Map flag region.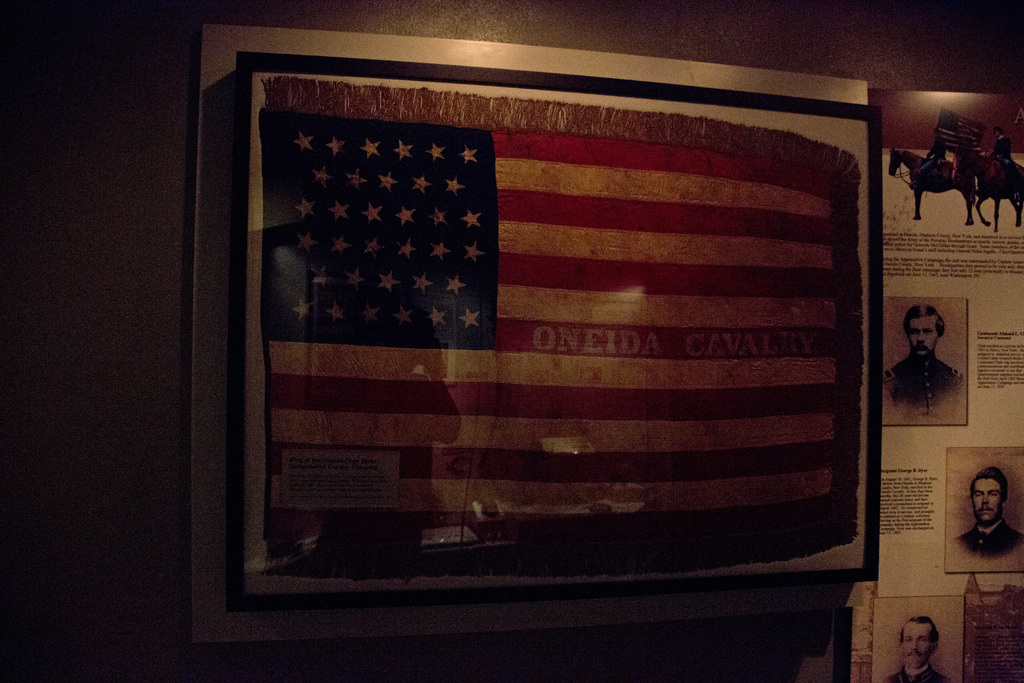
Mapped to 282/98/881/591.
